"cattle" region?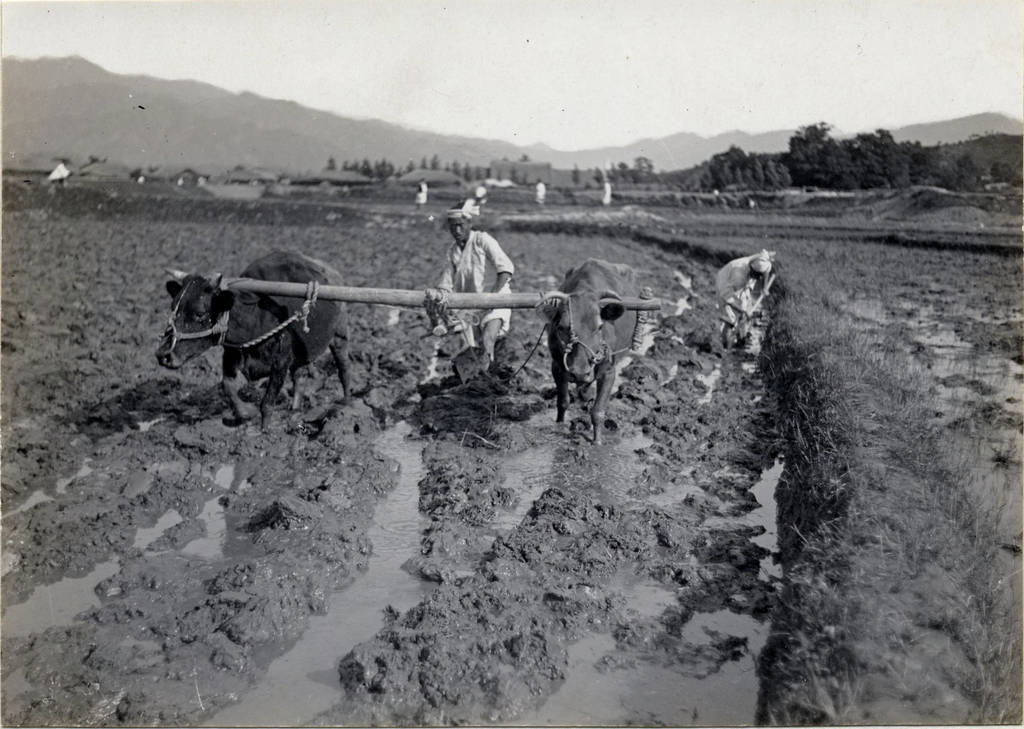
(x1=541, y1=260, x2=641, y2=446)
